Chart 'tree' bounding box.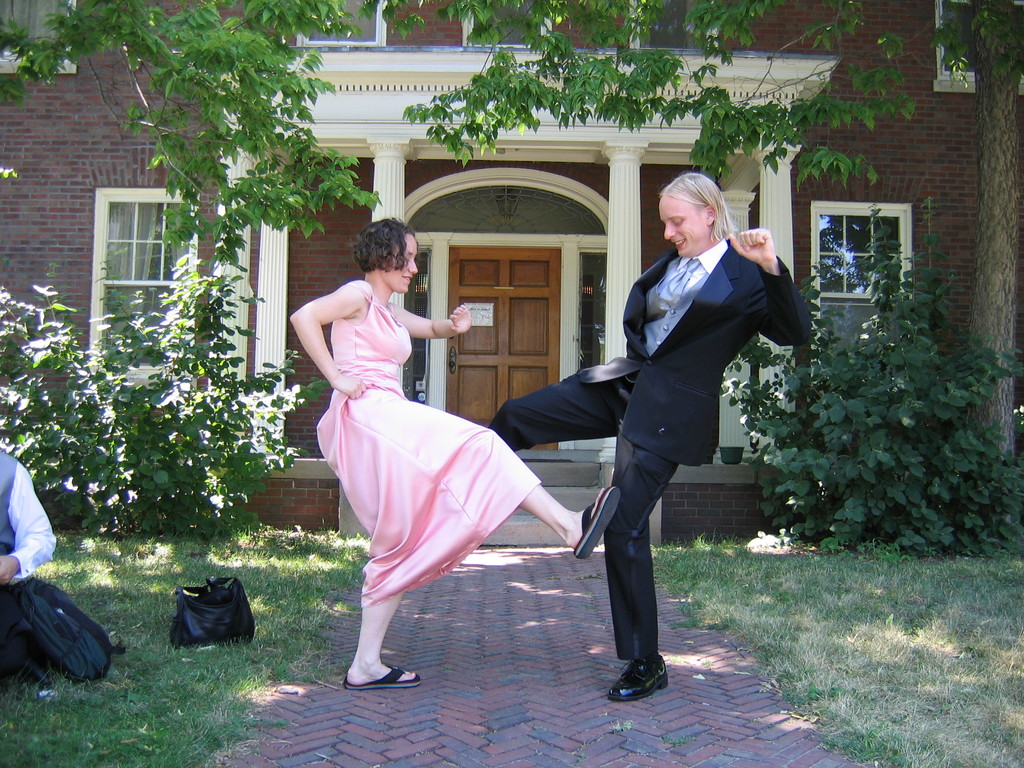
Charted: pyautogui.locateOnScreen(0, 0, 1023, 458).
